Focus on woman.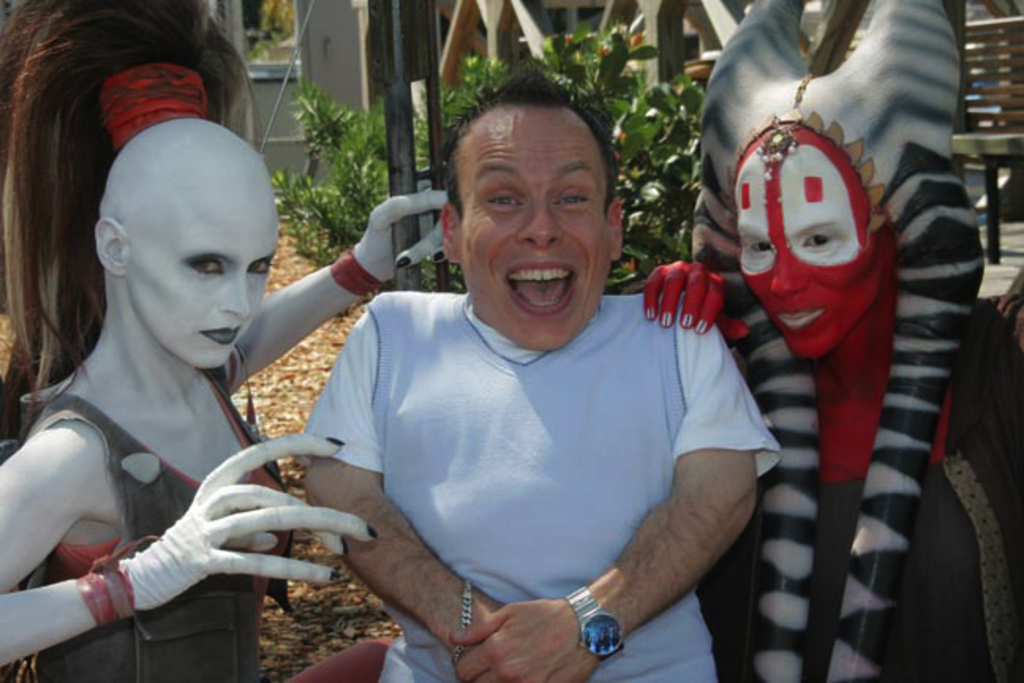
Focused at l=0, t=0, r=405, b=680.
